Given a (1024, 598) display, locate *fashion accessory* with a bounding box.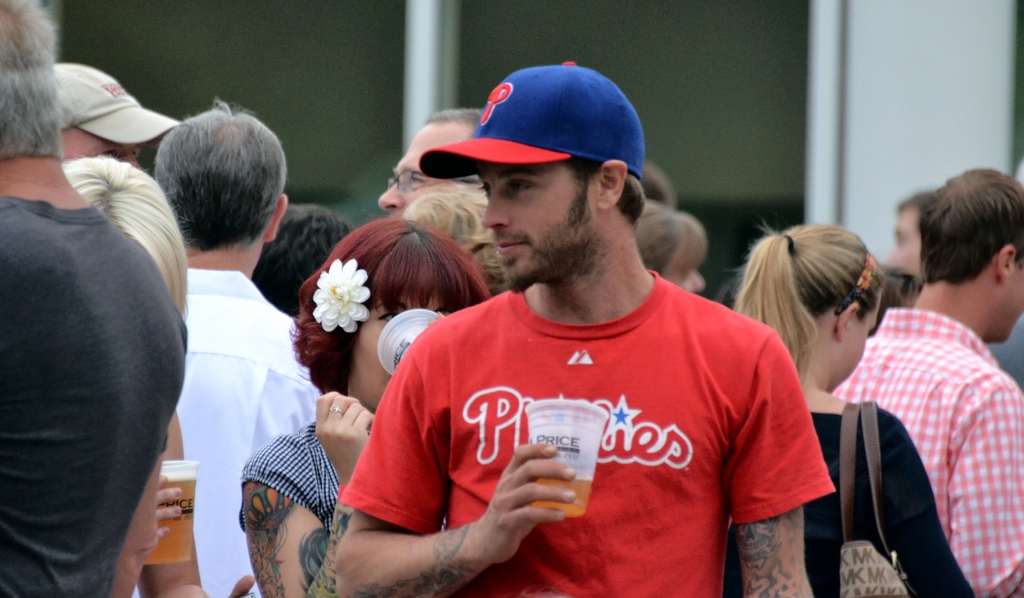
Located: rect(51, 63, 184, 147).
